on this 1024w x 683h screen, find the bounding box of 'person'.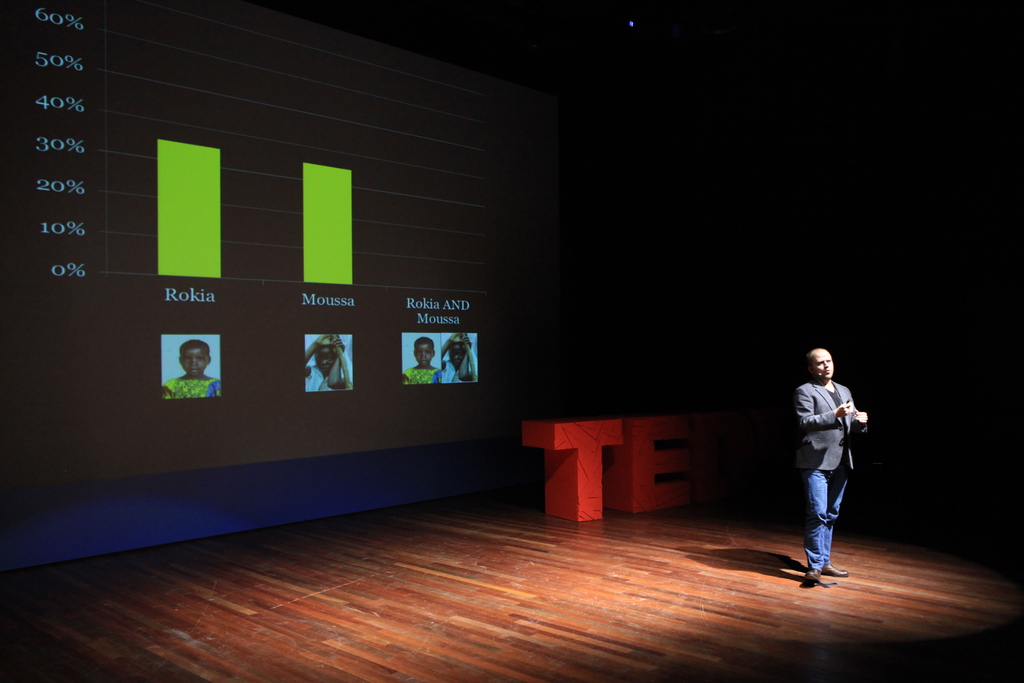
Bounding box: l=403, t=336, r=445, b=383.
